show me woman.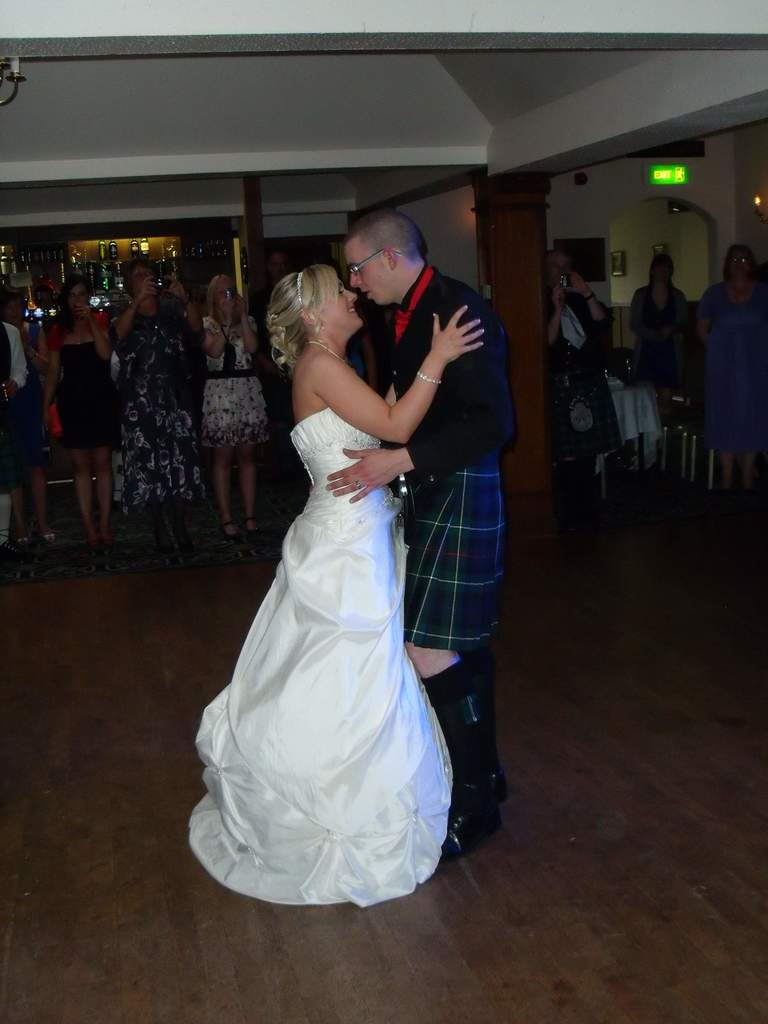
woman is here: (184,266,489,906).
